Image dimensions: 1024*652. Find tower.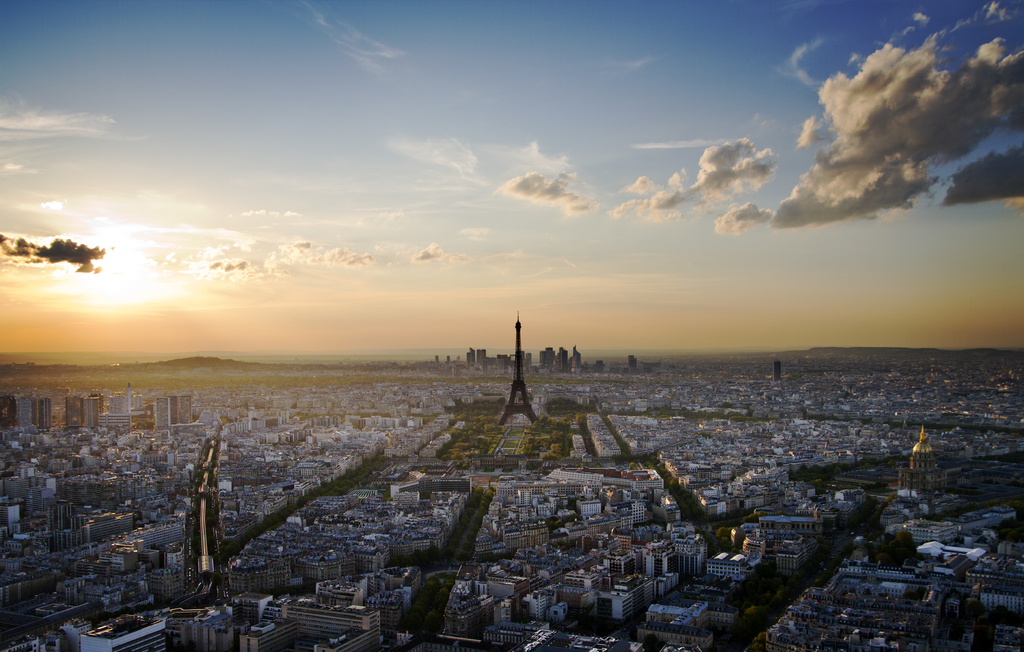
rect(36, 396, 56, 427).
